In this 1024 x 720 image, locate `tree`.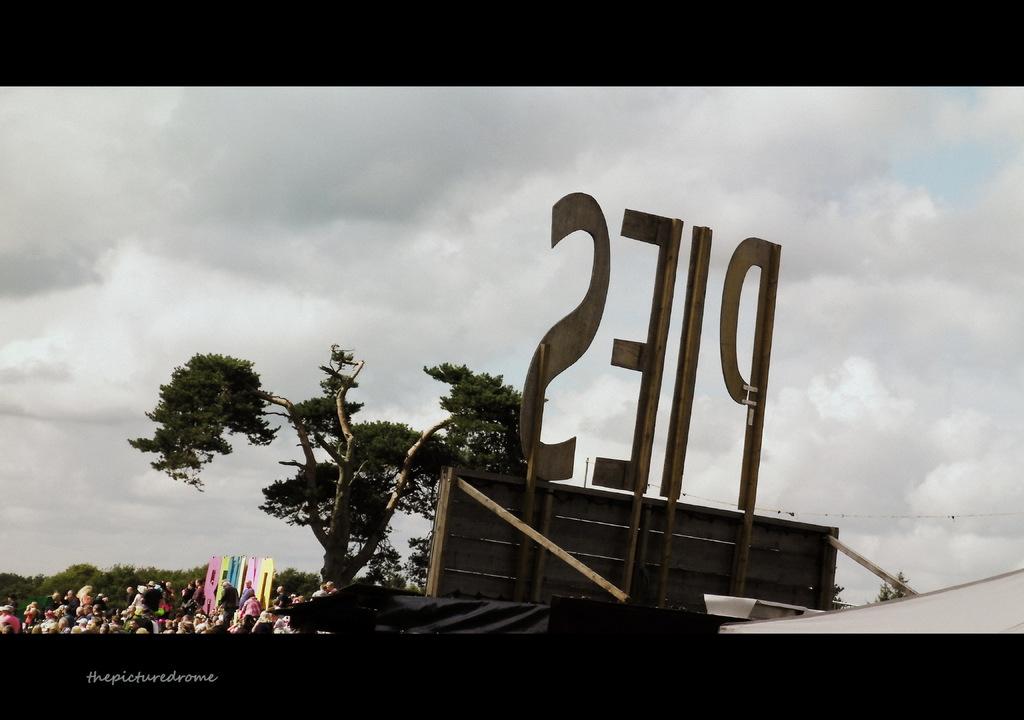
Bounding box: box=[130, 332, 532, 586].
